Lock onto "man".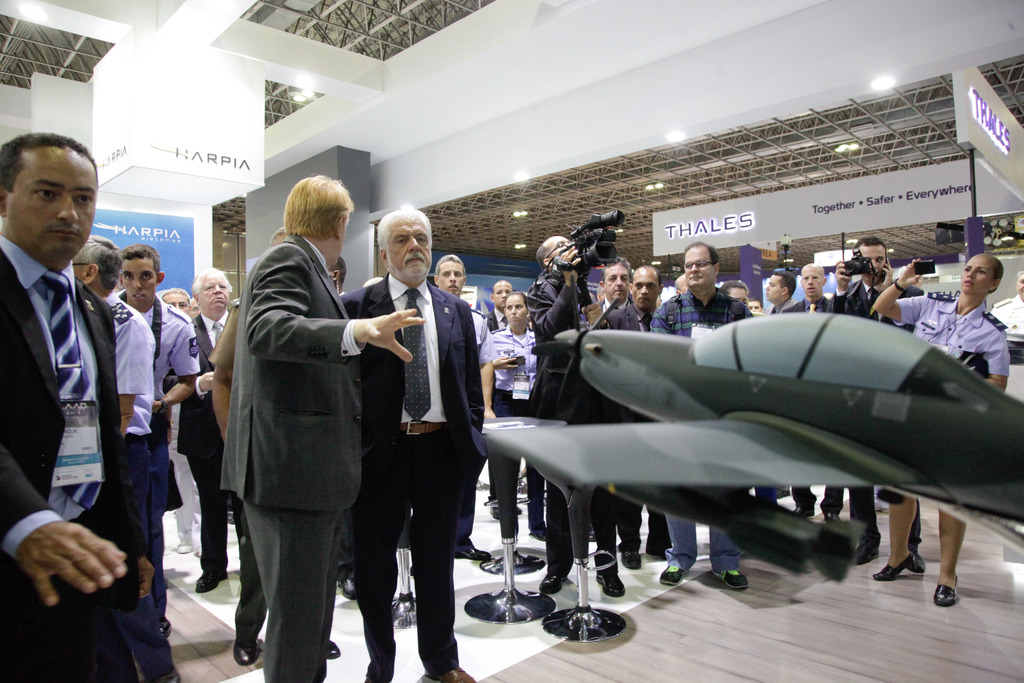
Locked: x1=831, y1=236, x2=932, y2=570.
